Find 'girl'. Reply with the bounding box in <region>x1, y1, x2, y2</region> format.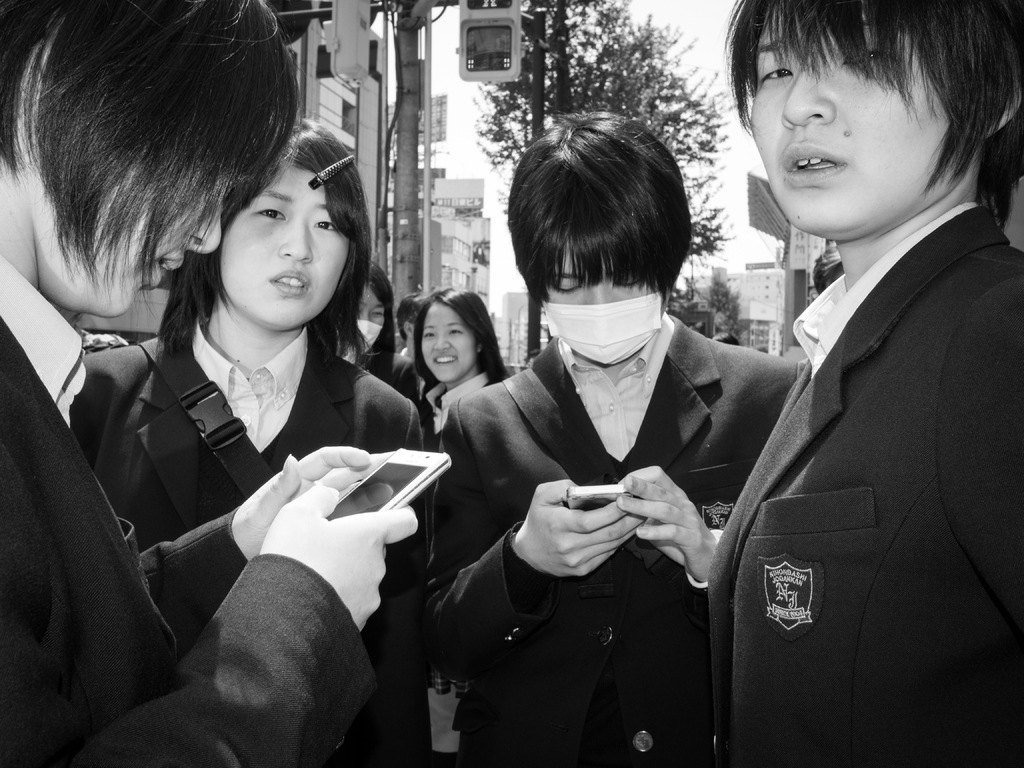
<region>416, 284, 508, 699</region>.
